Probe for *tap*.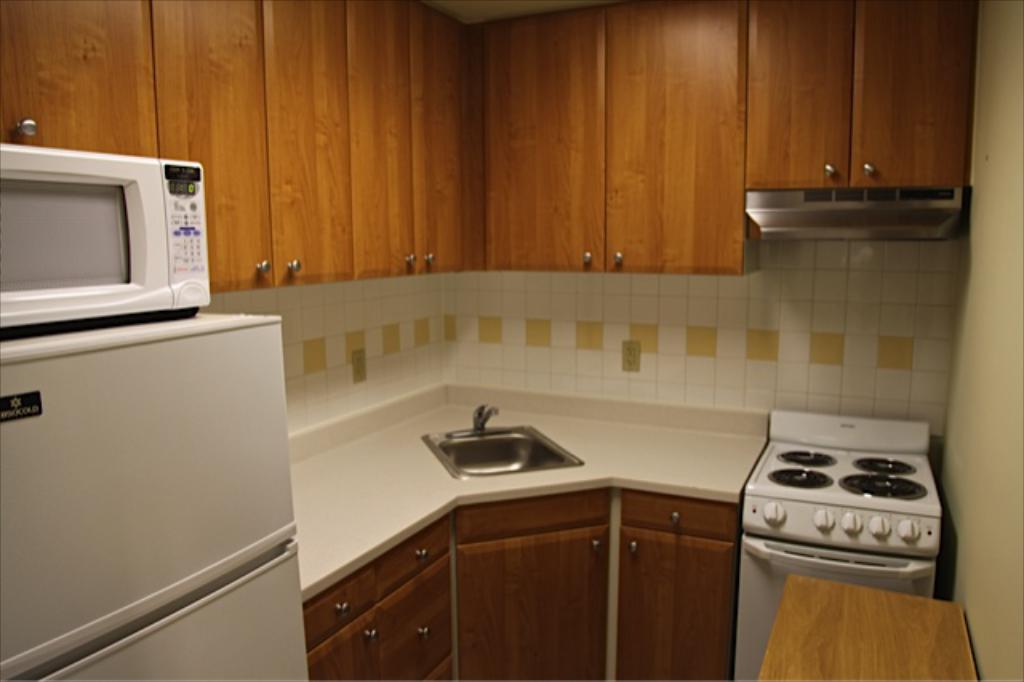
Probe result: pyautogui.locateOnScreen(470, 405, 499, 427).
